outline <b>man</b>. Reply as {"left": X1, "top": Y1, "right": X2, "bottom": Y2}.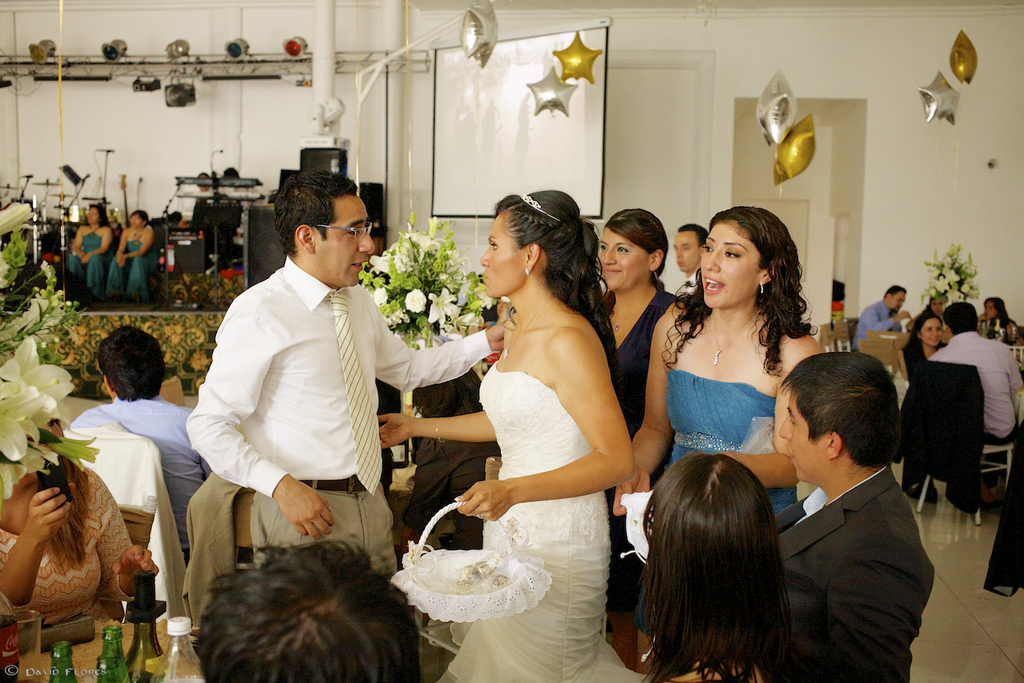
{"left": 671, "top": 222, "right": 711, "bottom": 297}.
